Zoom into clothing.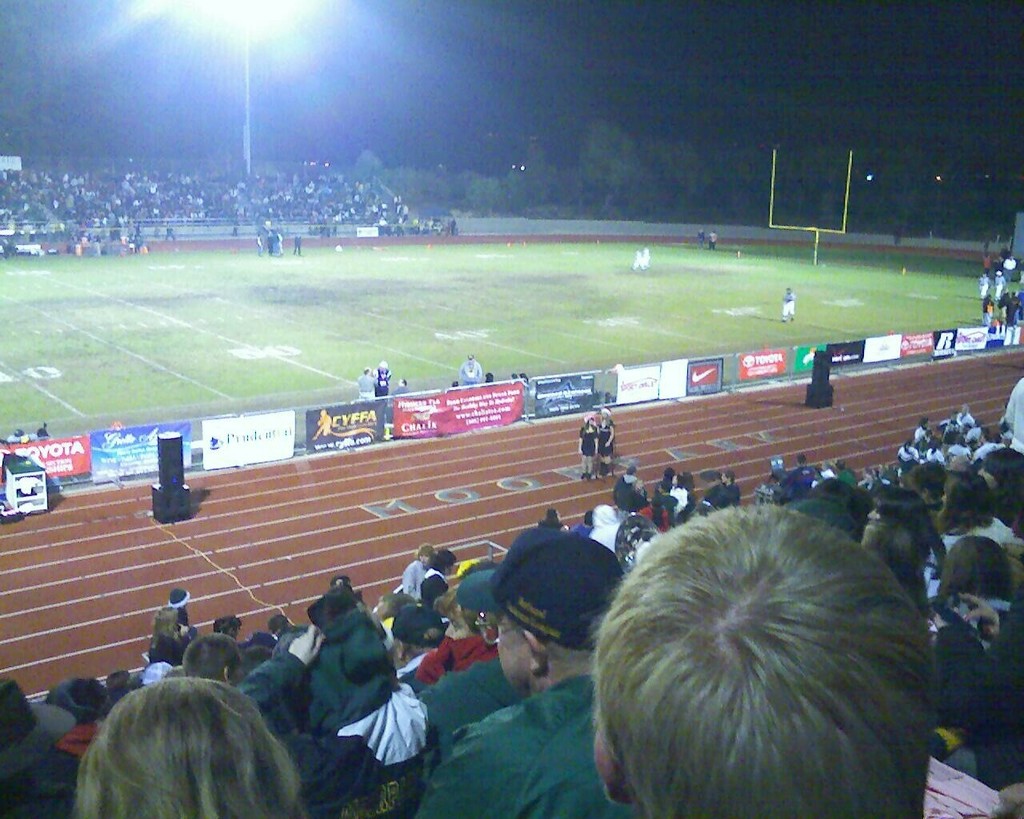
Zoom target: 610 472 746 527.
